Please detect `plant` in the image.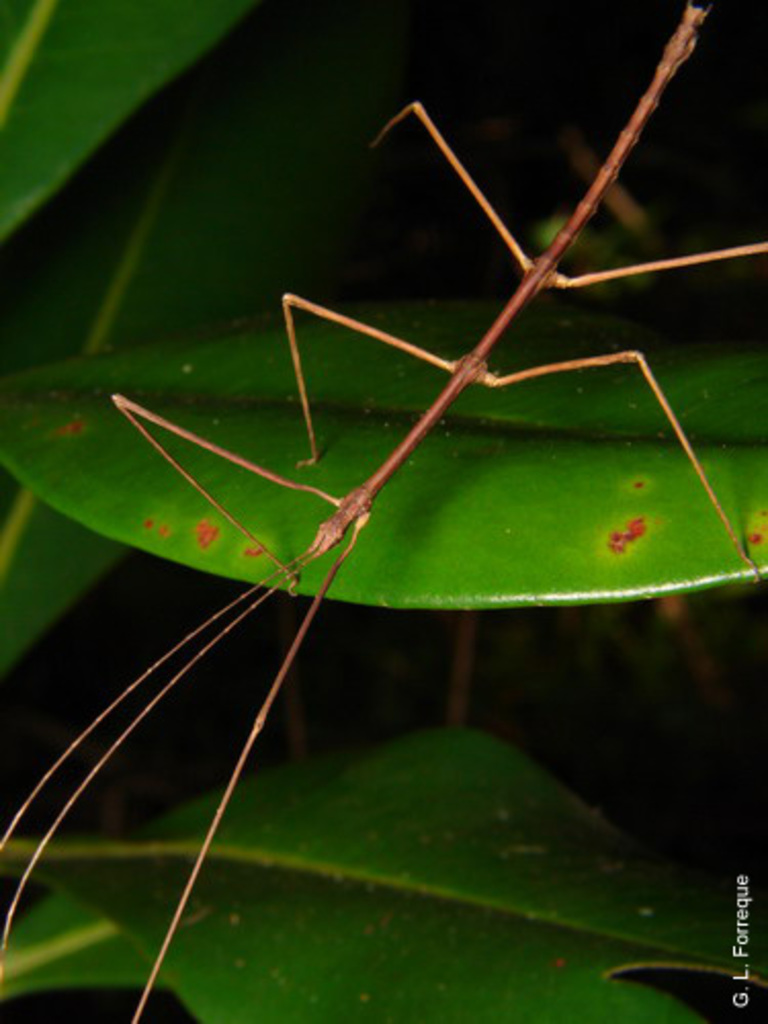
<region>0, 0, 766, 1020</region>.
